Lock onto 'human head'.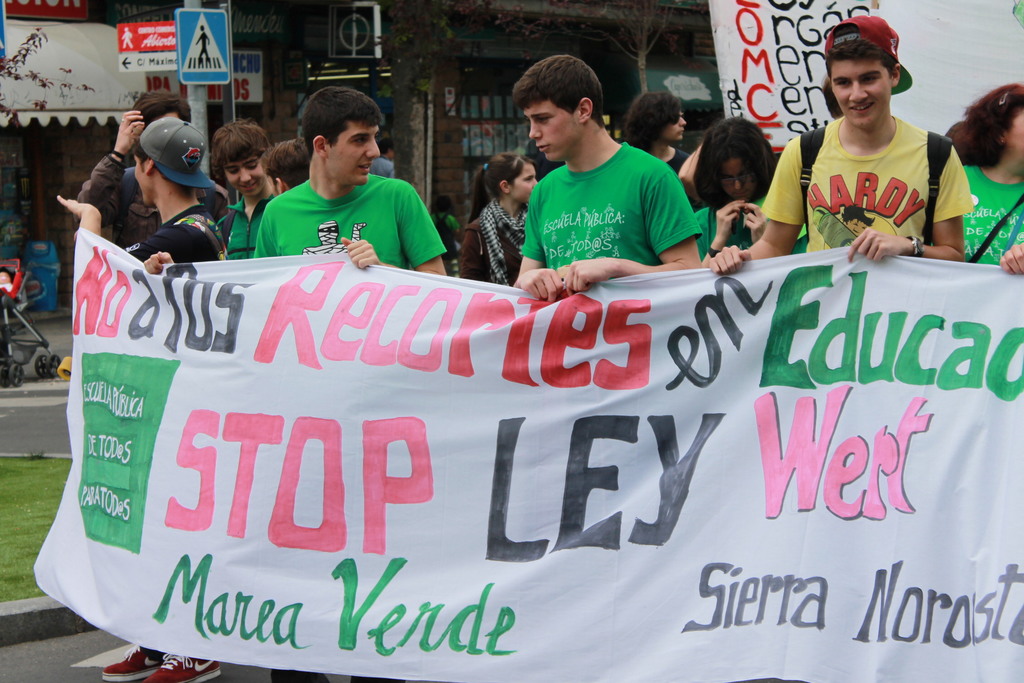
Locked: locate(0, 268, 11, 284).
